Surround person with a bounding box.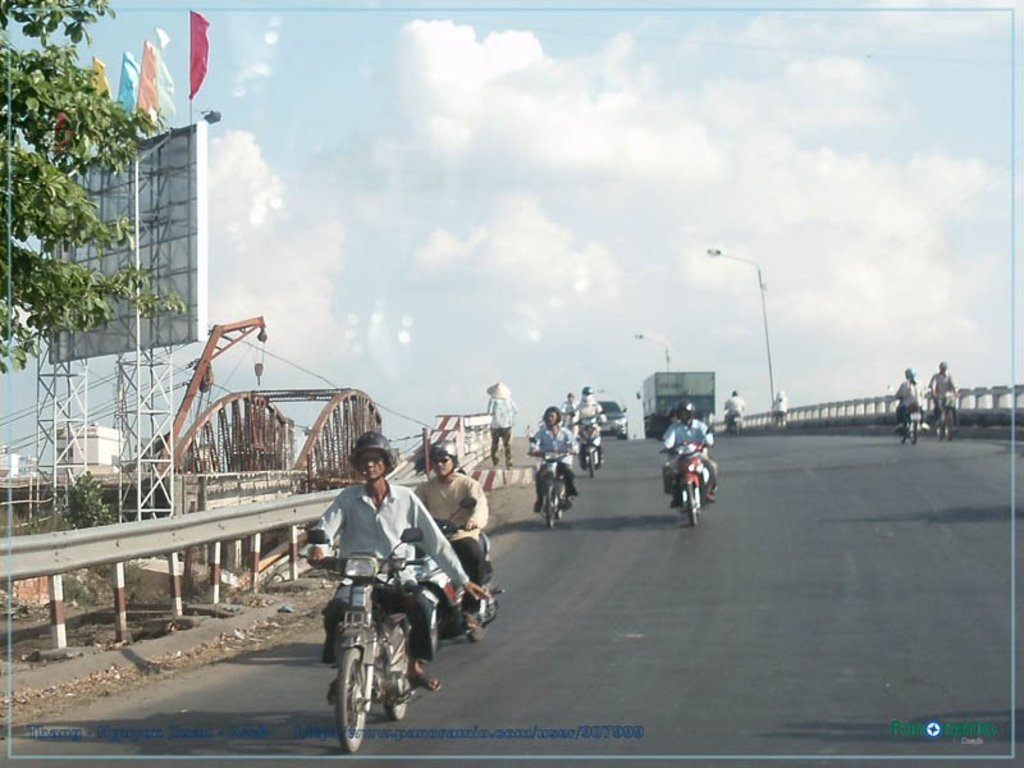
x1=664, y1=399, x2=716, y2=511.
